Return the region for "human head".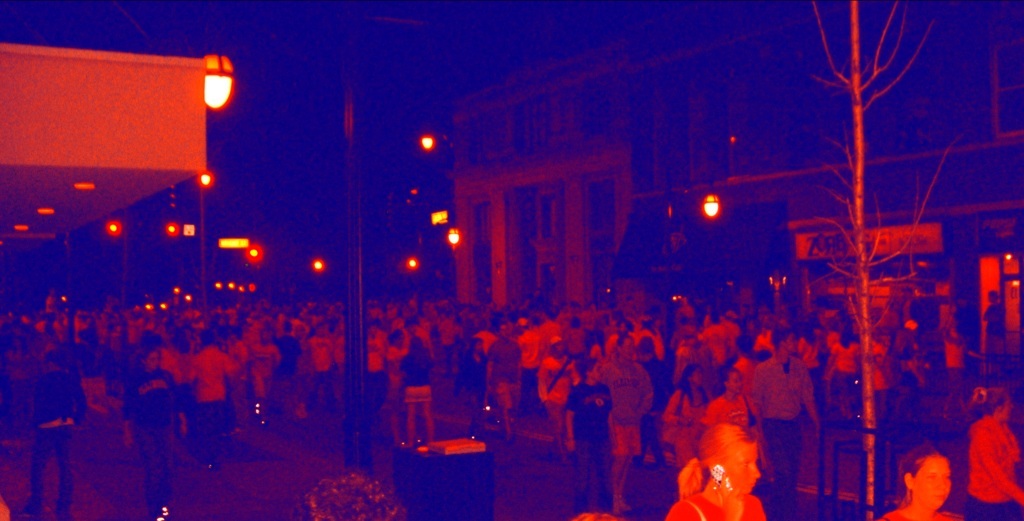
box=[42, 346, 65, 376].
